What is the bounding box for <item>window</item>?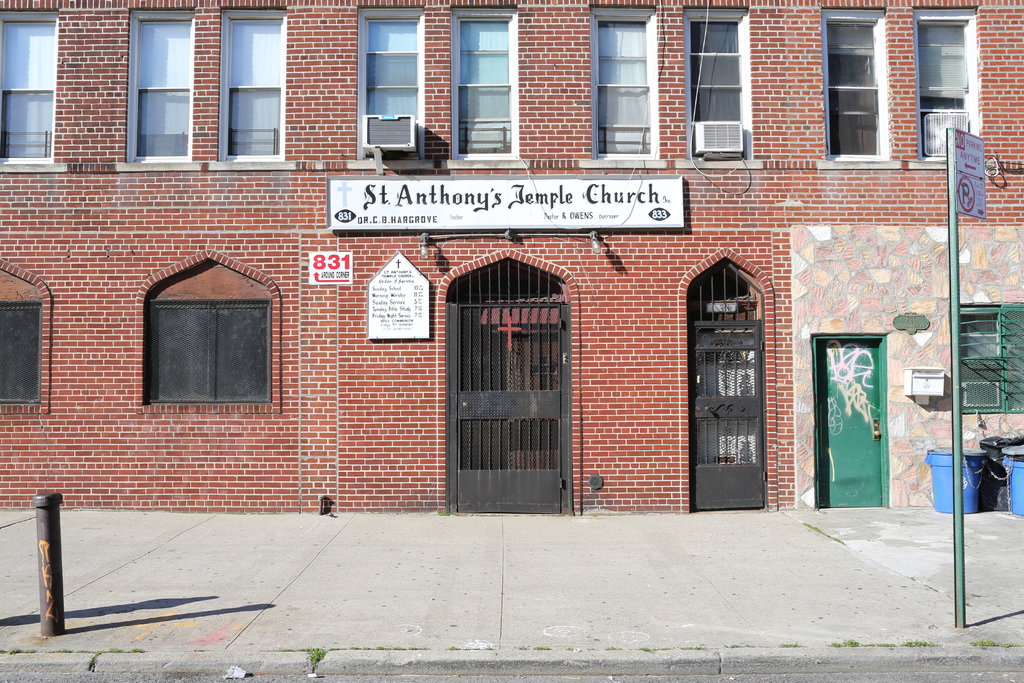
[left=683, top=7, right=749, bottom=157].
